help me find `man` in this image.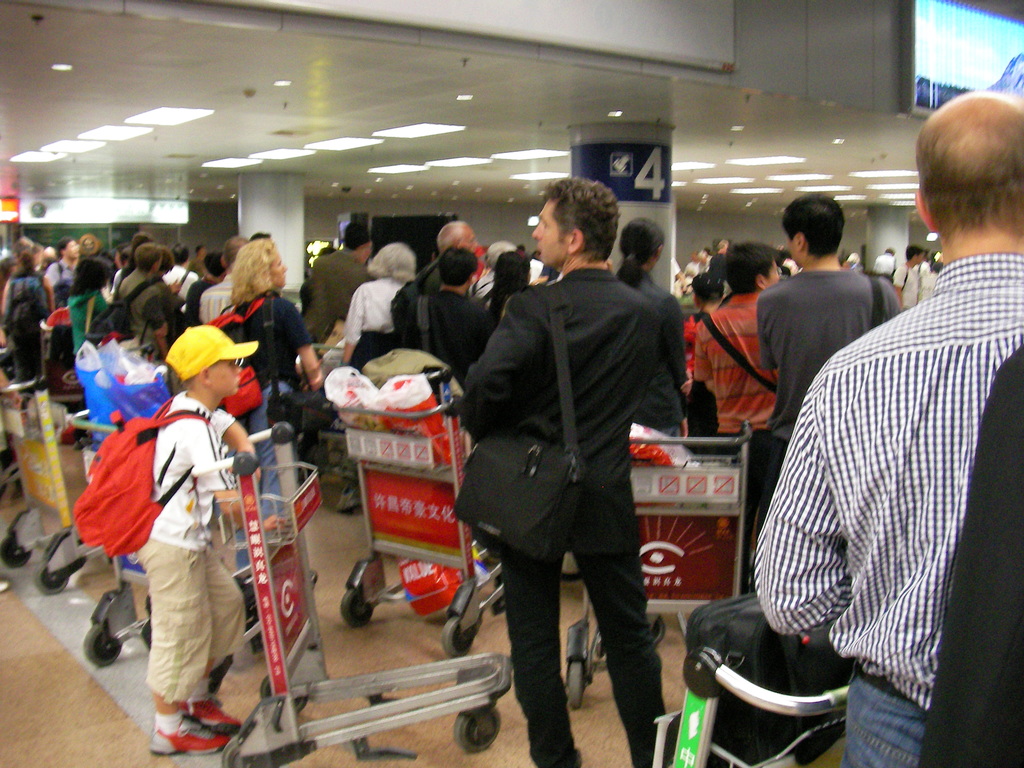
Found it: l=312, t=225, r=376, b=362.
